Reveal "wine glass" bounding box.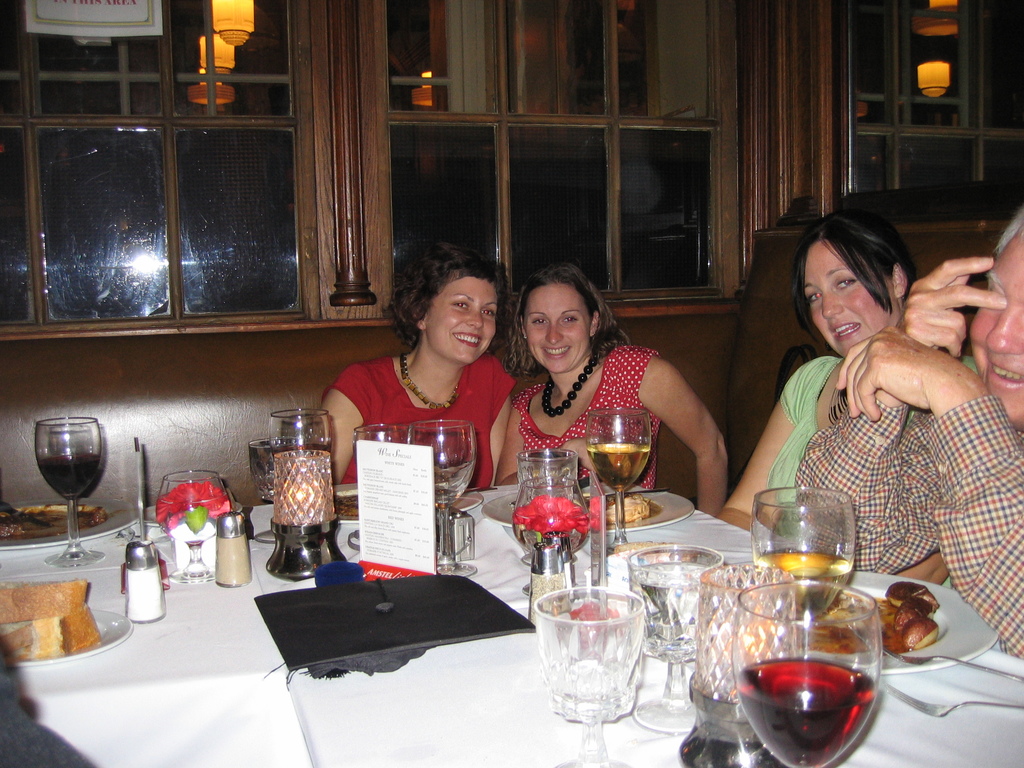
Revealed: {"x1": 735, "y1": 576, "x2": 881, "y2": 767}.
